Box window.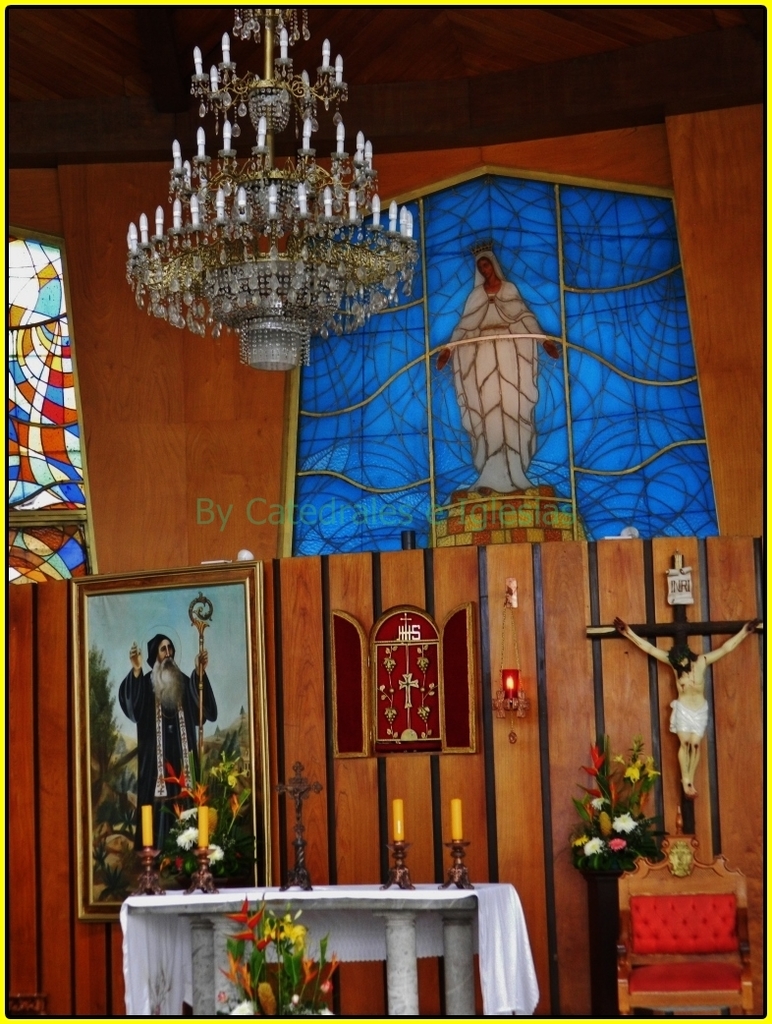
bbox(0, 229, 97, 580).
